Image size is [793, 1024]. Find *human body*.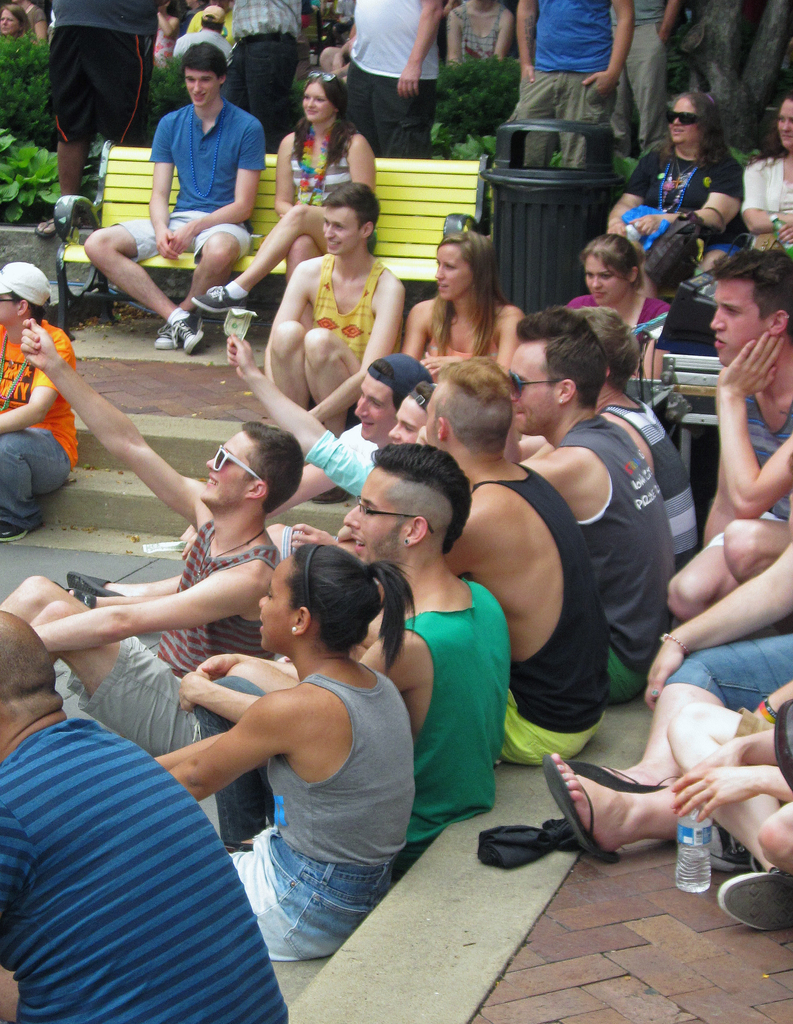
BBox(150, 15, 183, 60).
